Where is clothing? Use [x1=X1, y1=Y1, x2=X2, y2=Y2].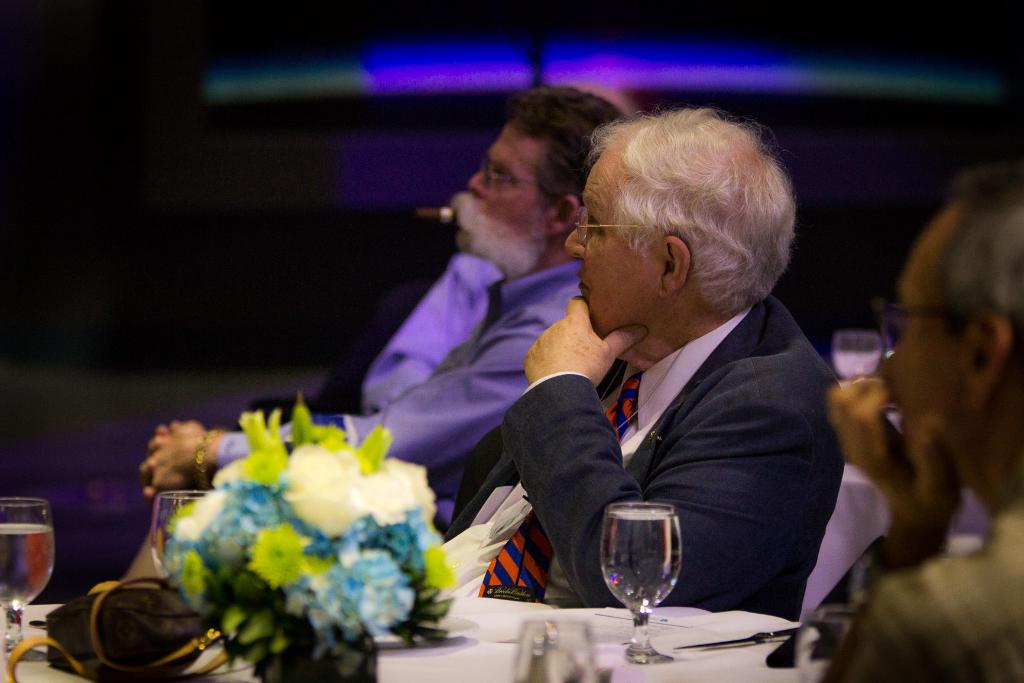
[x1=842, y1=493, x2=1023, y2=682].
